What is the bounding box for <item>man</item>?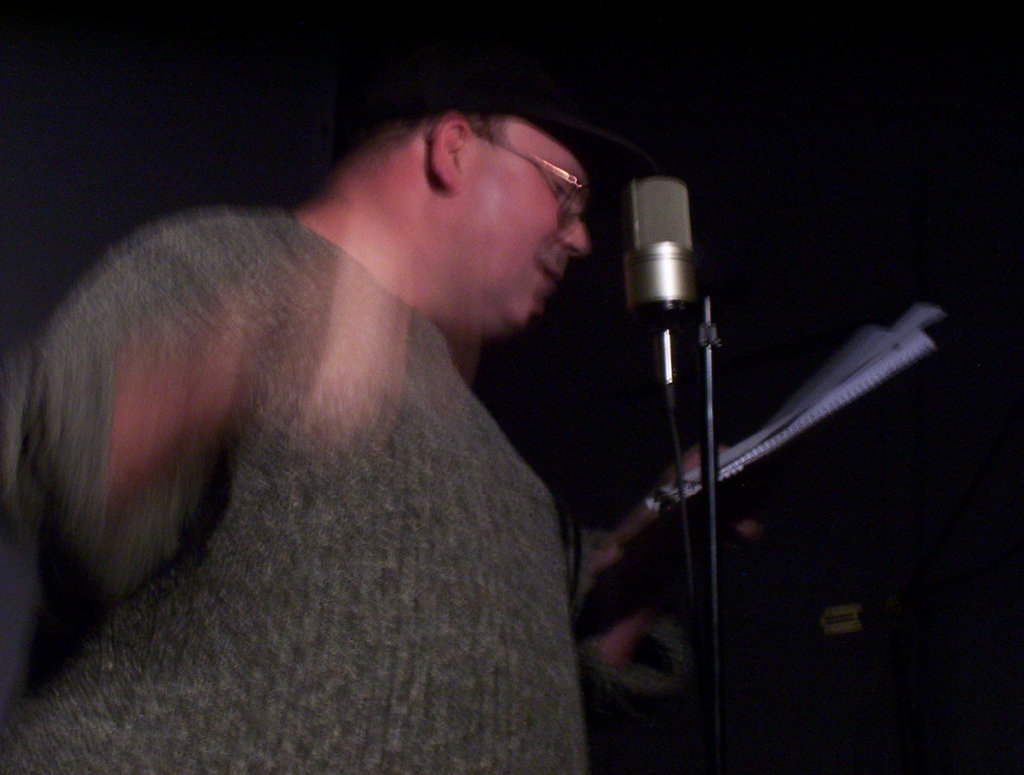
<region>0, 68, 824, 742</region>.
